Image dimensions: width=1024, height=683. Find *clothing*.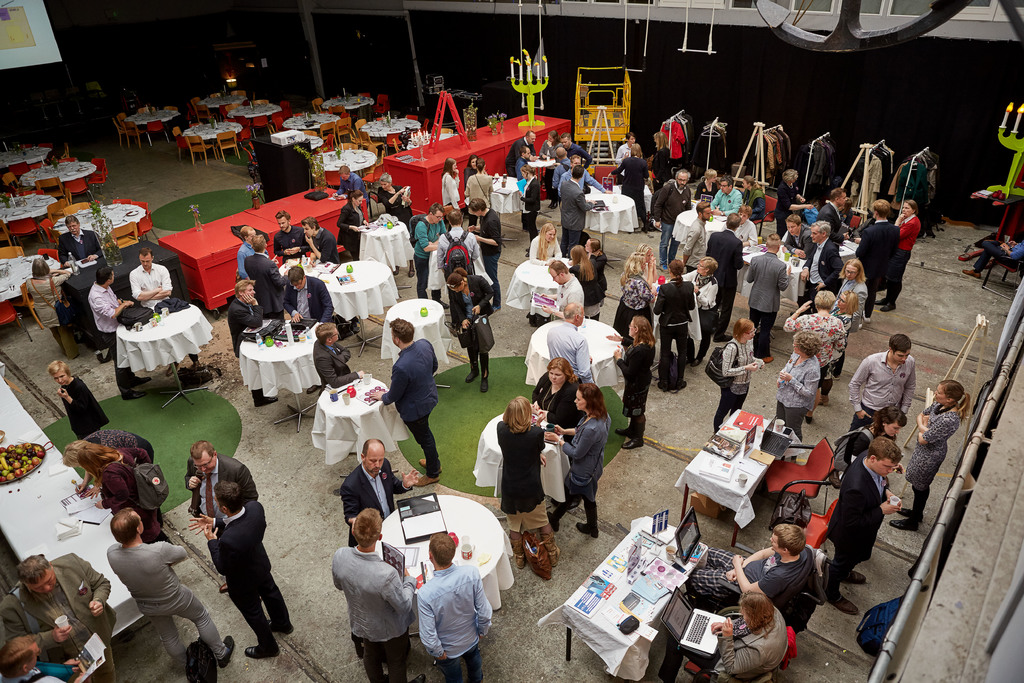
[x1=908, y1=404, x2=959, y2=520].
